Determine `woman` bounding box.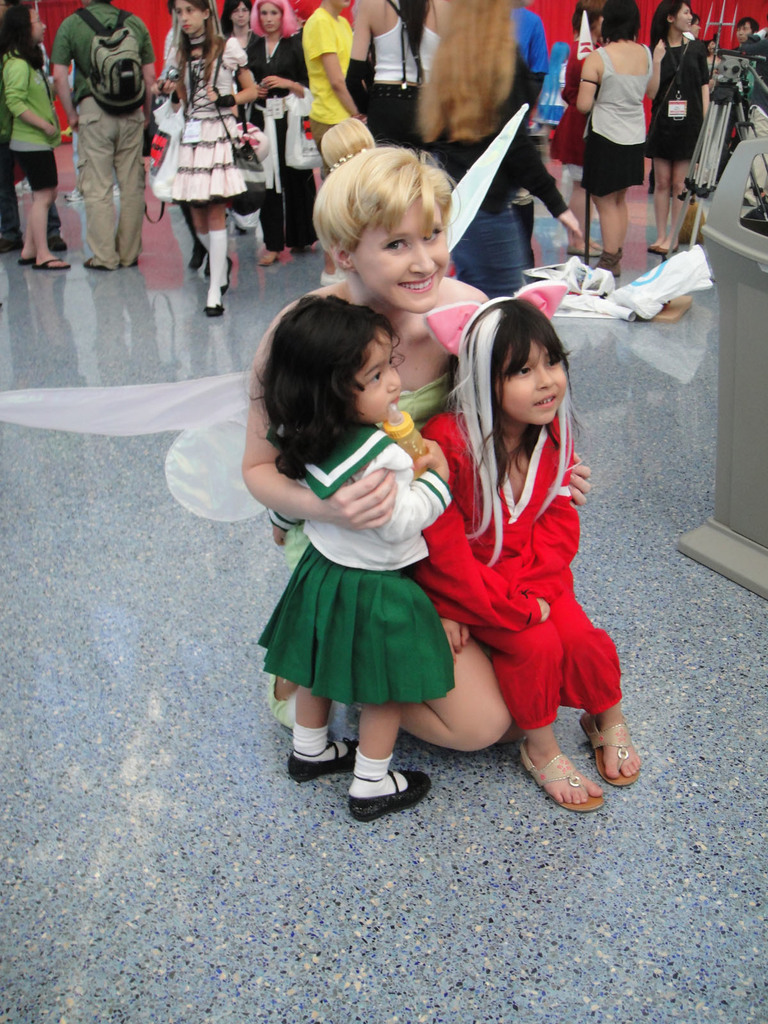
Determined: (x1=0, y1=3, x2=72, y2=270).
